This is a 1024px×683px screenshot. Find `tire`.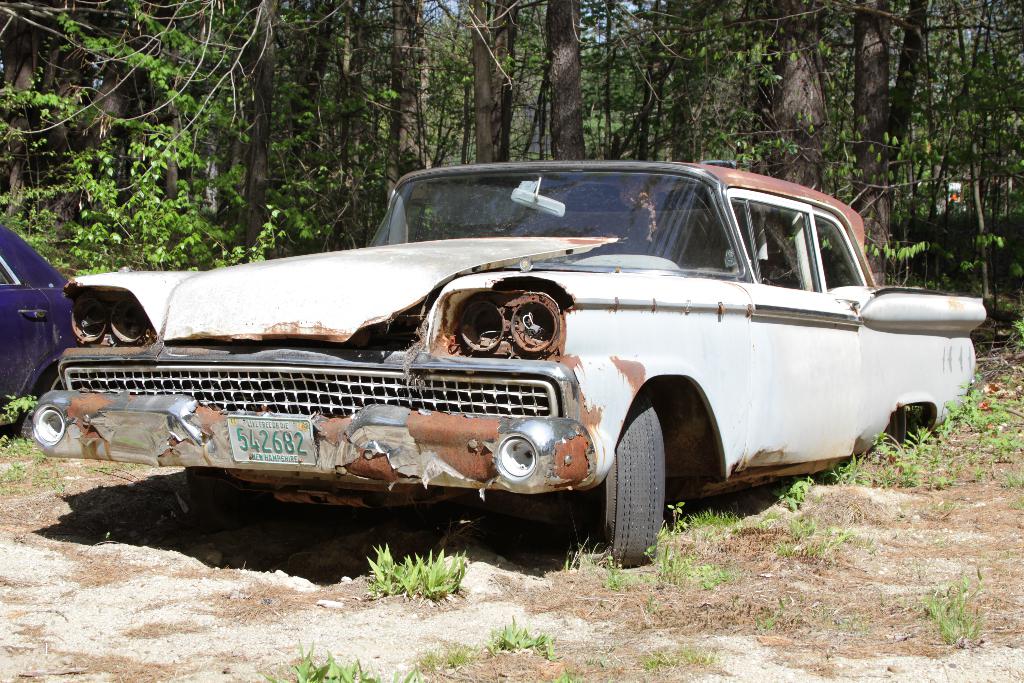
Bounding box: box(32, 361, 66, 394).
